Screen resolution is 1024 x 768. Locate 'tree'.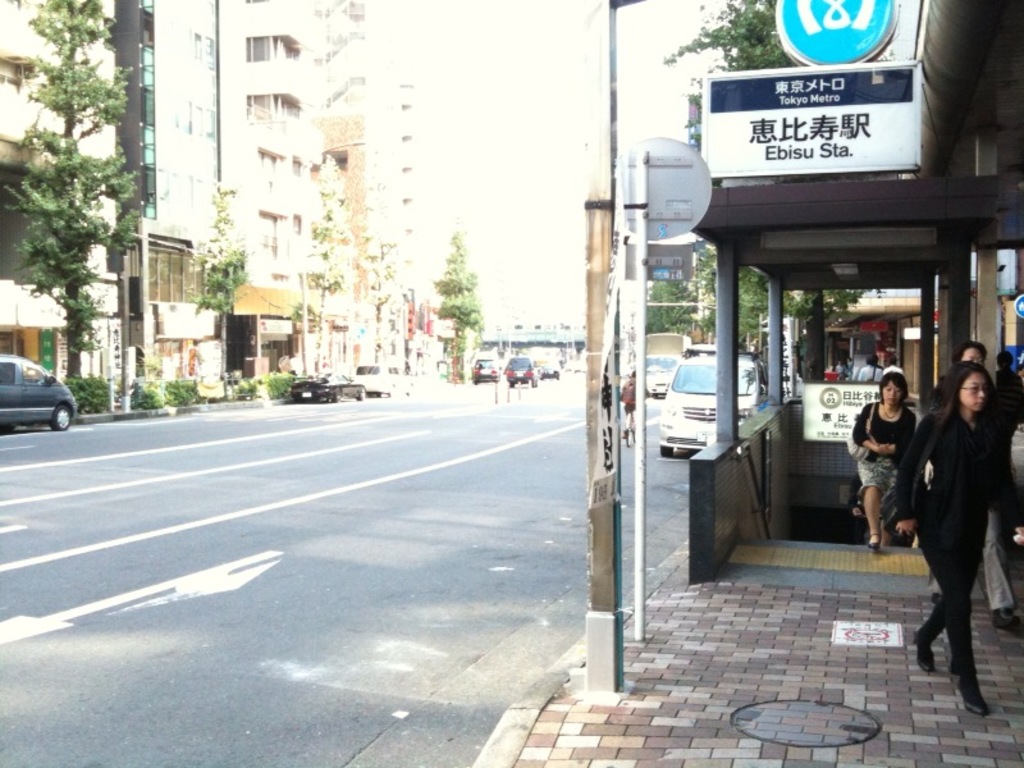
left=433, top=223, right=486, bottom=385.
